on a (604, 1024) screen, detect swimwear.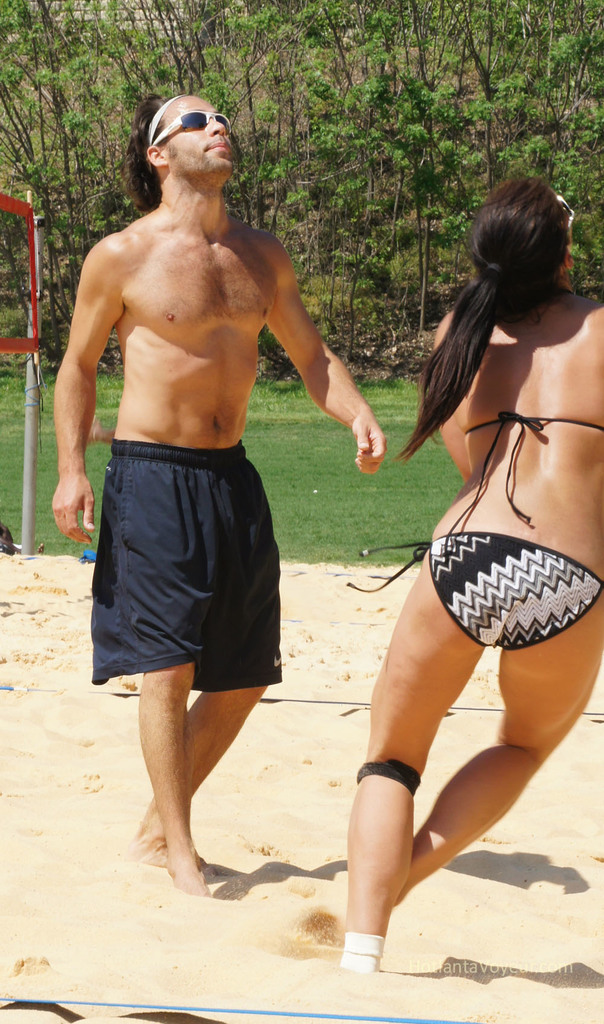
select_region(331, 415, 603, 602).
